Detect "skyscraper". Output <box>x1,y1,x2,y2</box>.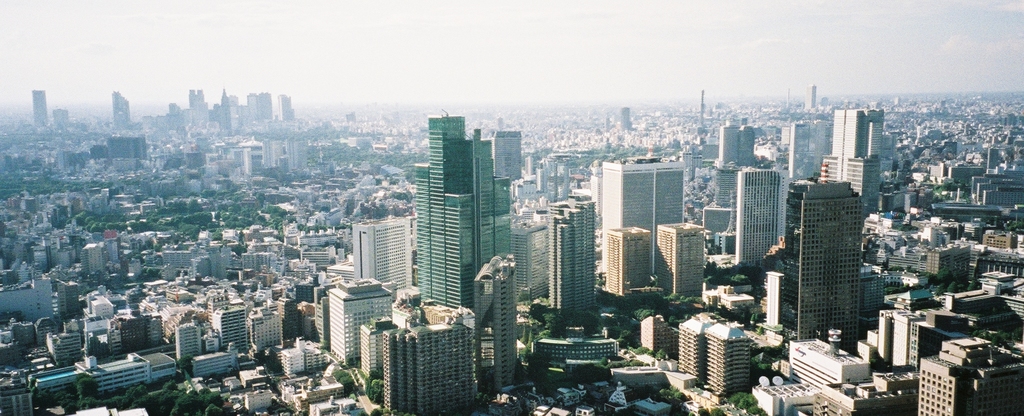
<box>786,180,865,345</box>.
